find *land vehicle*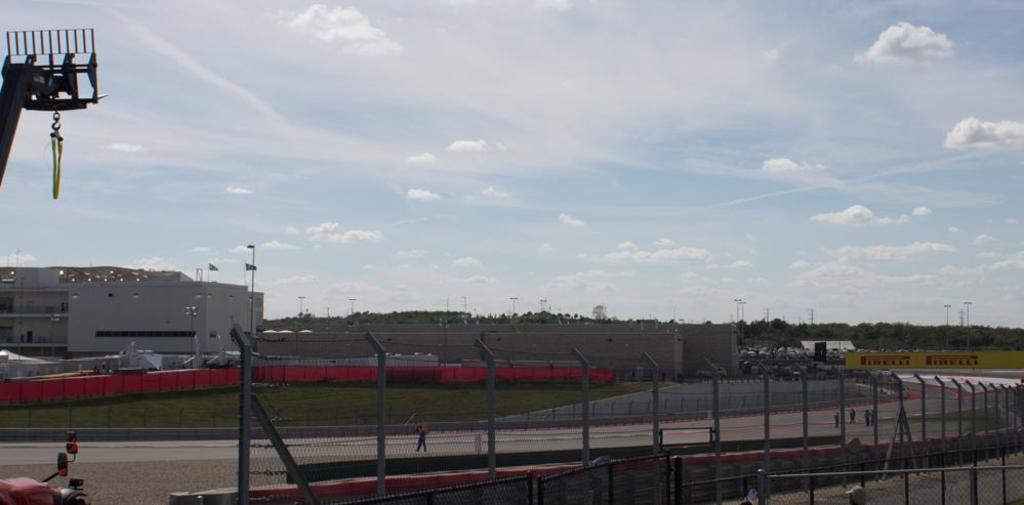
left=0, top=430, right=86, bottom=504
